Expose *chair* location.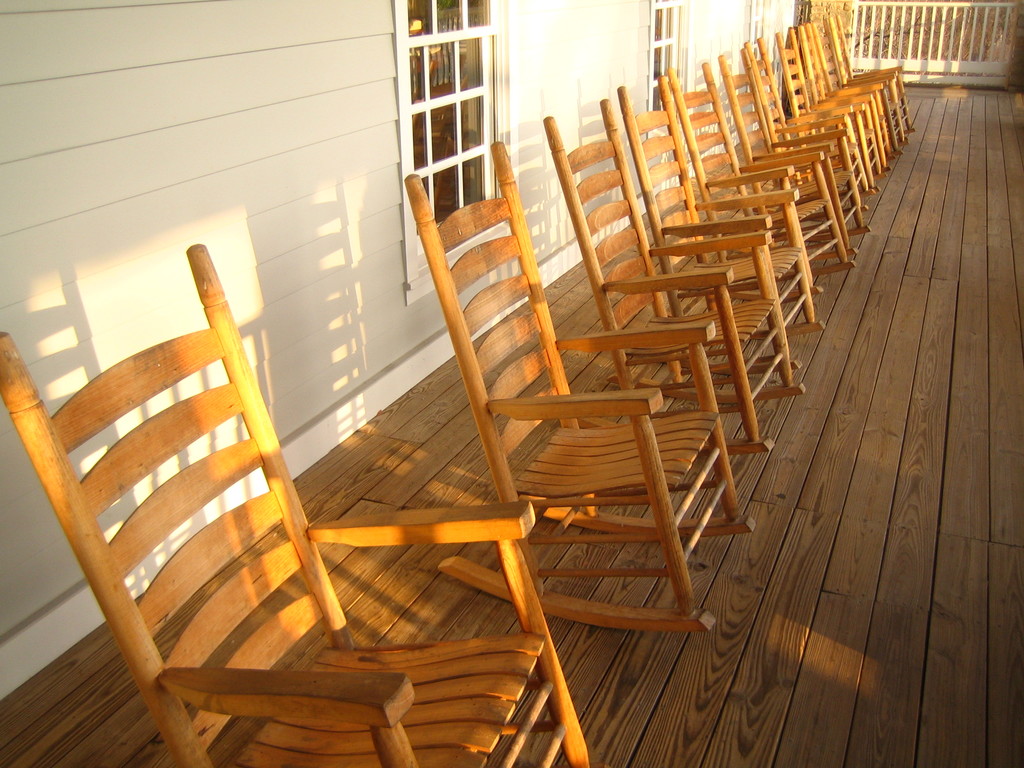
Exposed at <box>794,21,900,169</box>.
